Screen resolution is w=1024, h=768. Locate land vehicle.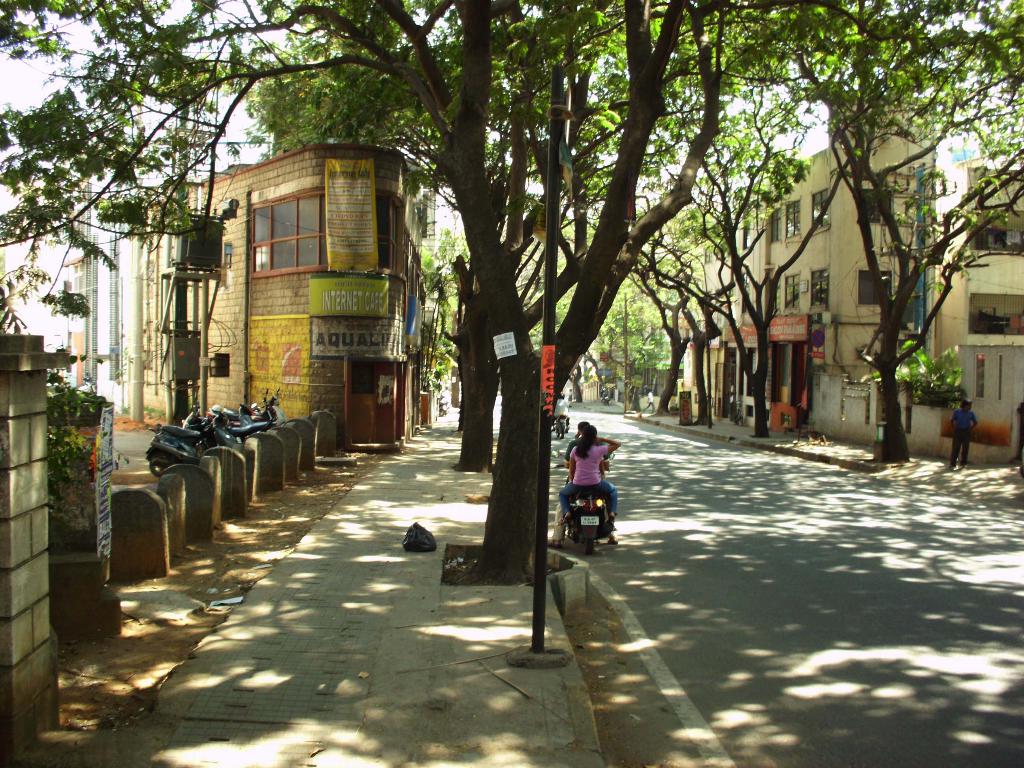
(554,417,567,440).
